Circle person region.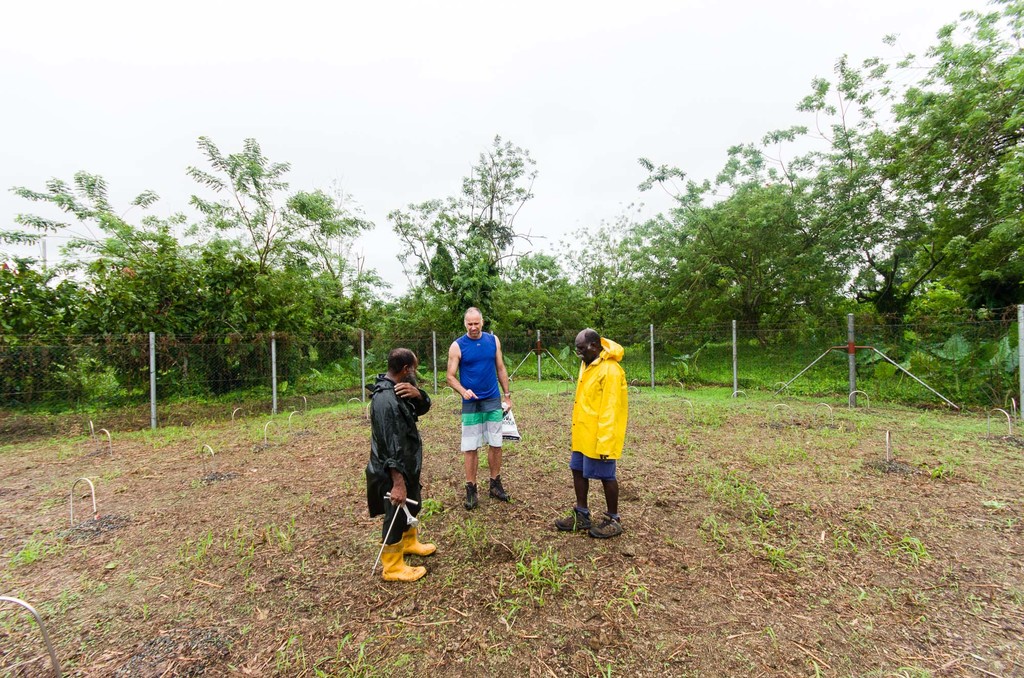
Region: 440, 303, 516, 517.
